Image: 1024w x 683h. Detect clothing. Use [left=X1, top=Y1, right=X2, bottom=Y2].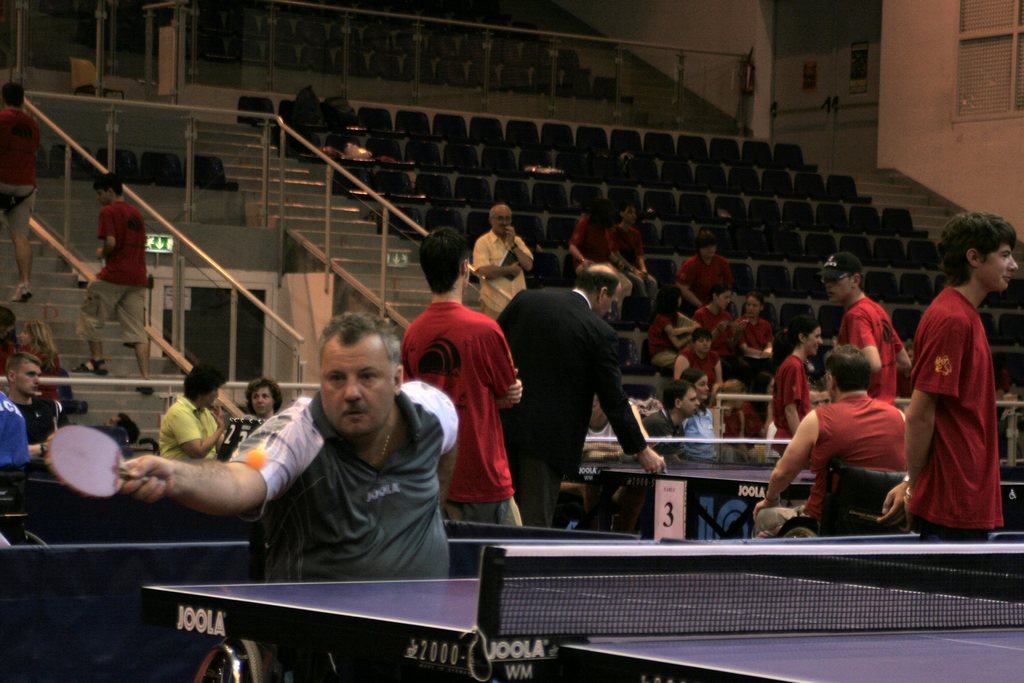
[left=674, top=345, right=720, bottom=399].
